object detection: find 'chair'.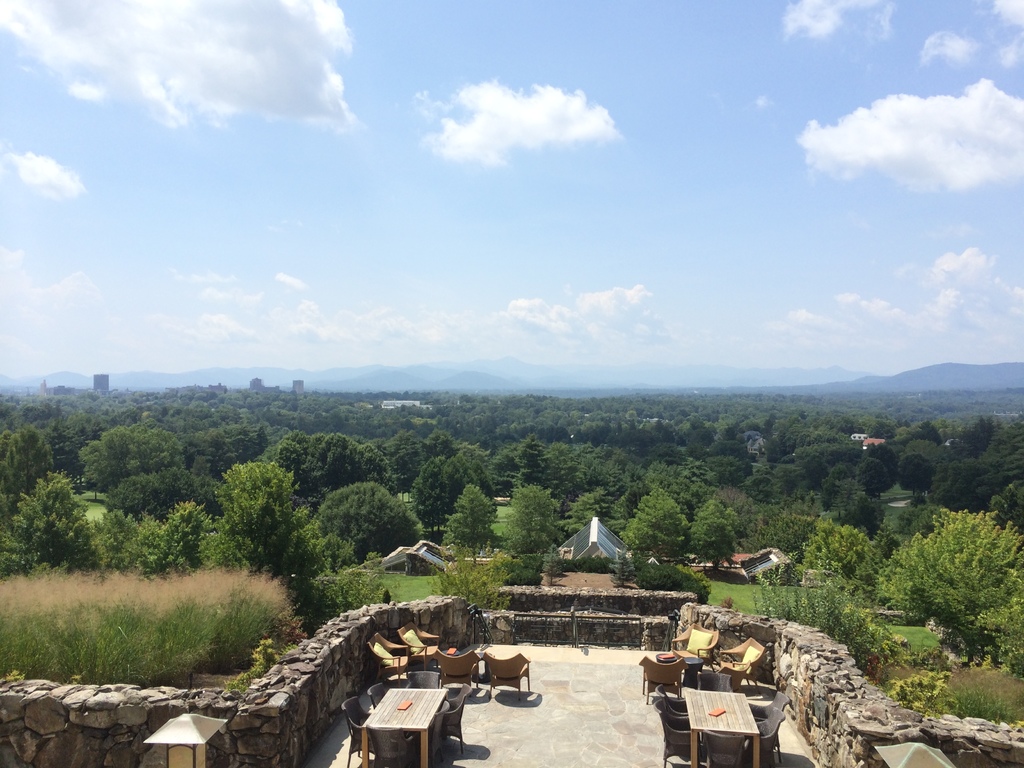
detection(366, 627, 411, 689).
